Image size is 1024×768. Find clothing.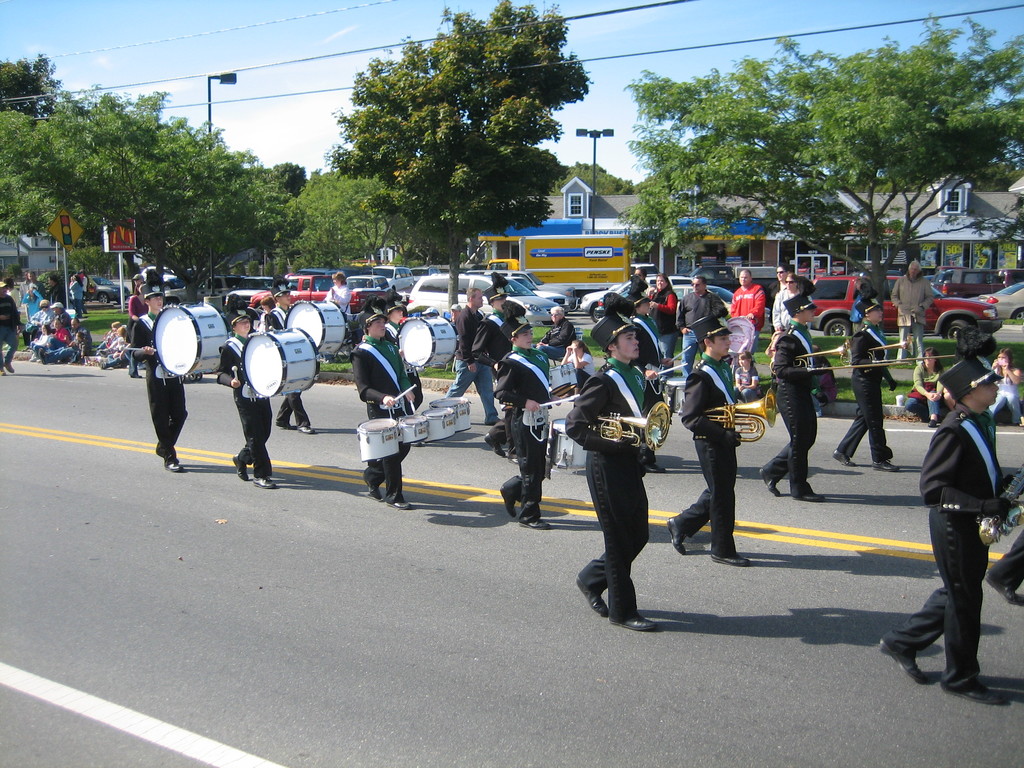
<bbox>760, 319, 828, 497</bbox>.
